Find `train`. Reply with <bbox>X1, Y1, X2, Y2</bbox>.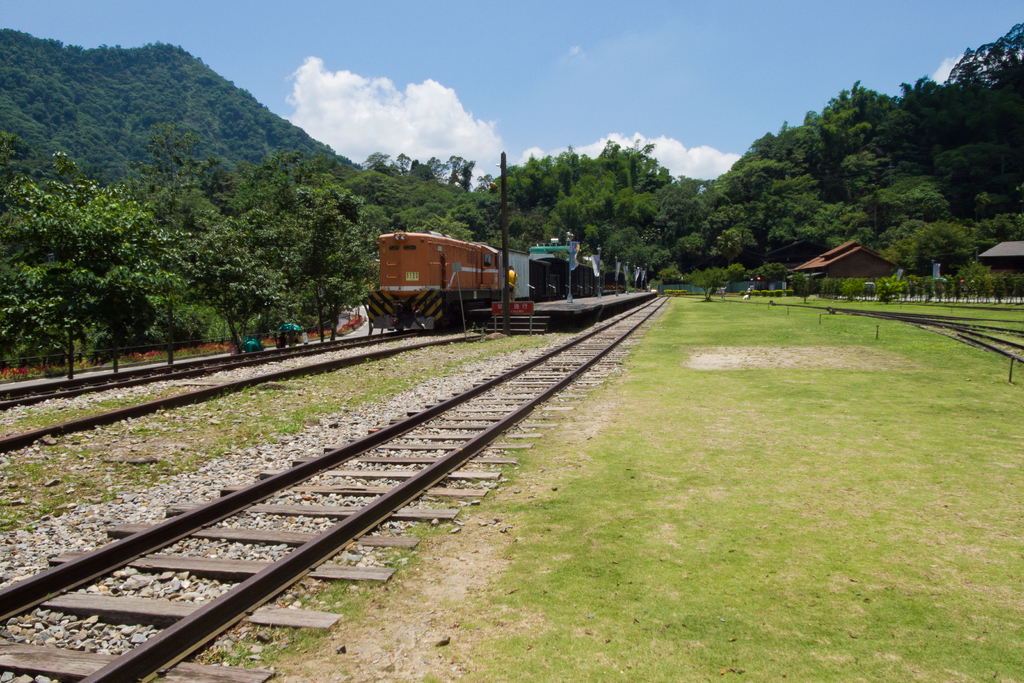
<bbox>369, 226, 628, 339</bbox>.
